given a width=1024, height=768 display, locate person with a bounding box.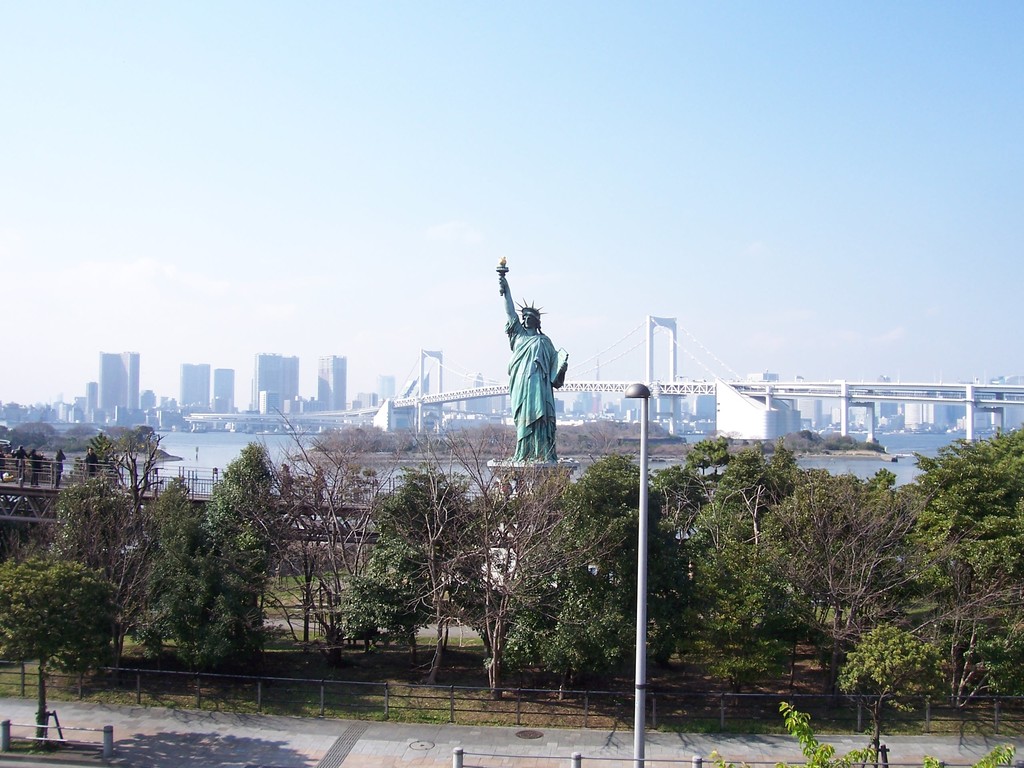
Located: [312,468,324,508].
